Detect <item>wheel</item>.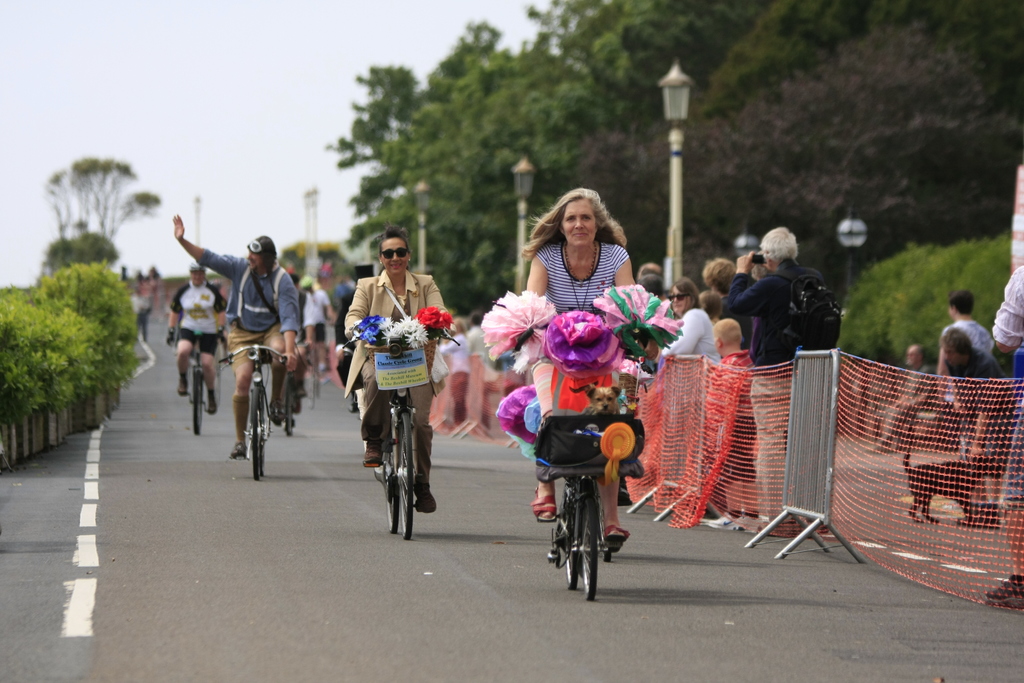
Detected at crop(282, 397, 294, 436).
